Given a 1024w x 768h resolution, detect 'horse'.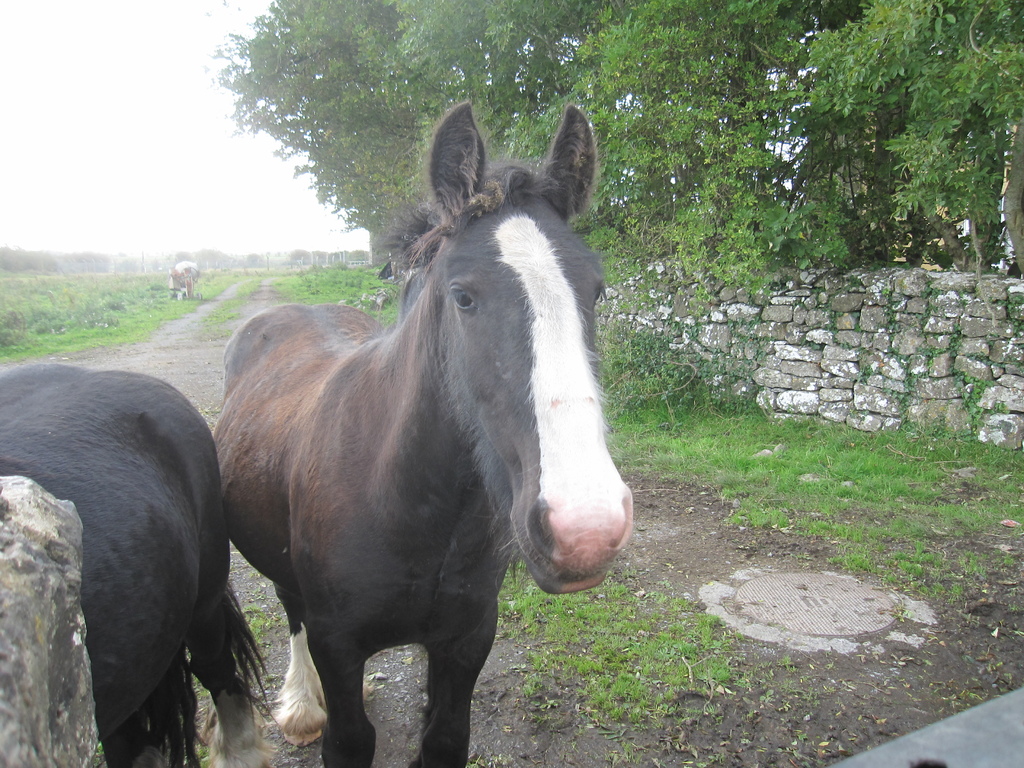
l=212, t=104, r=636, b=767.
